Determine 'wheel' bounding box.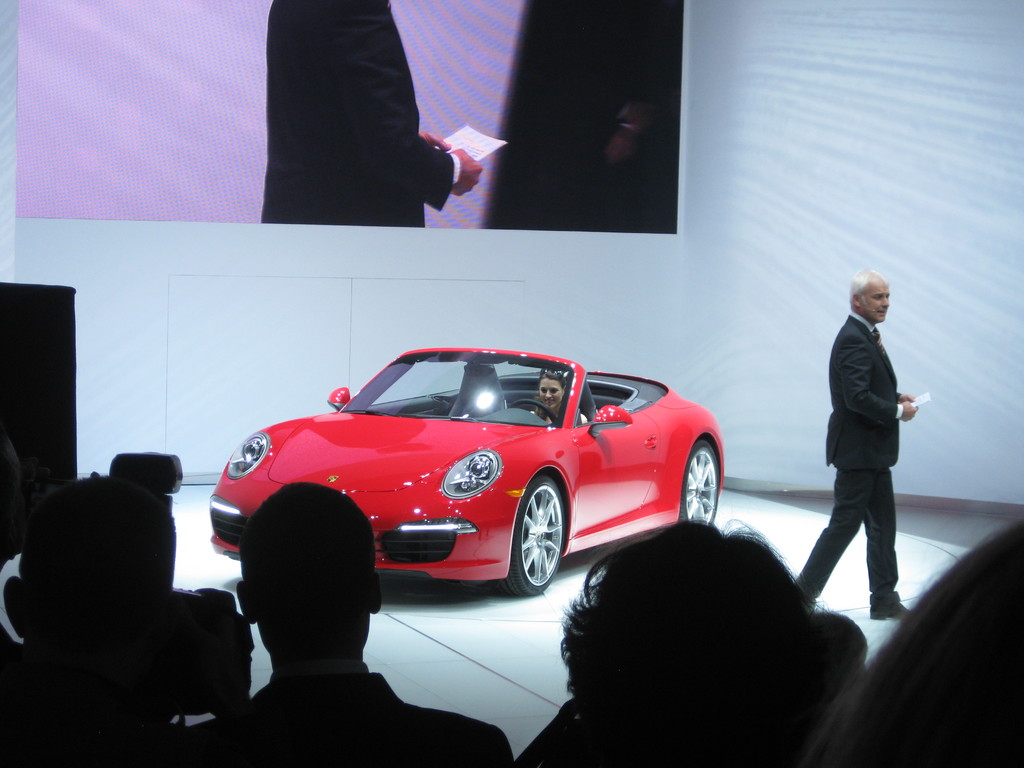
Determined: [498,477,561,594].
